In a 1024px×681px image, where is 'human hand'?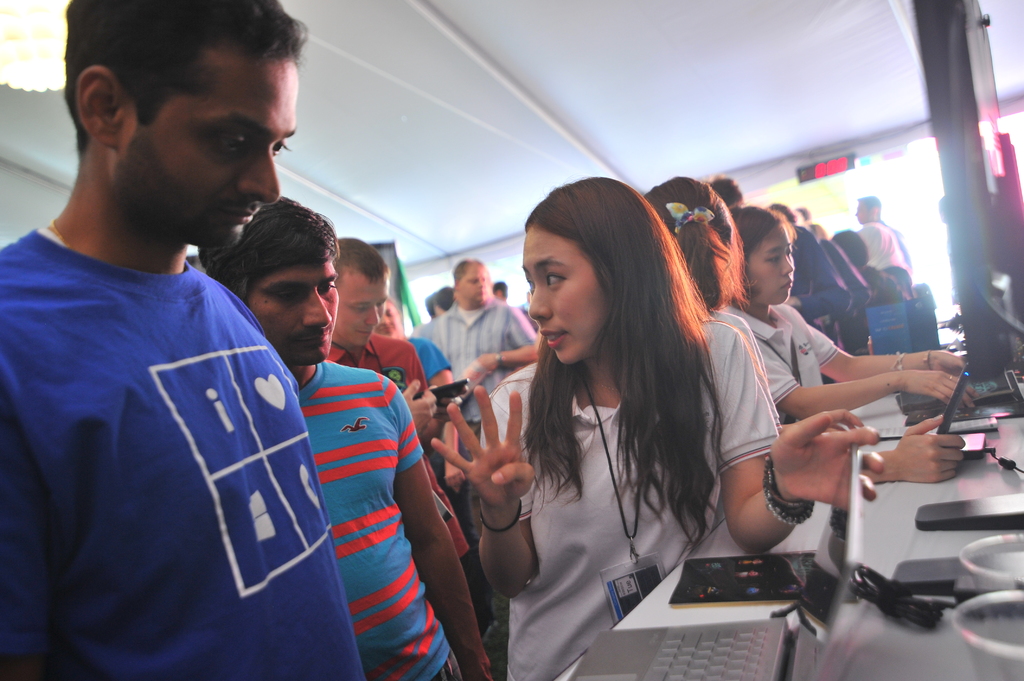
(left=890, top=422, right=982, bottom=500).
